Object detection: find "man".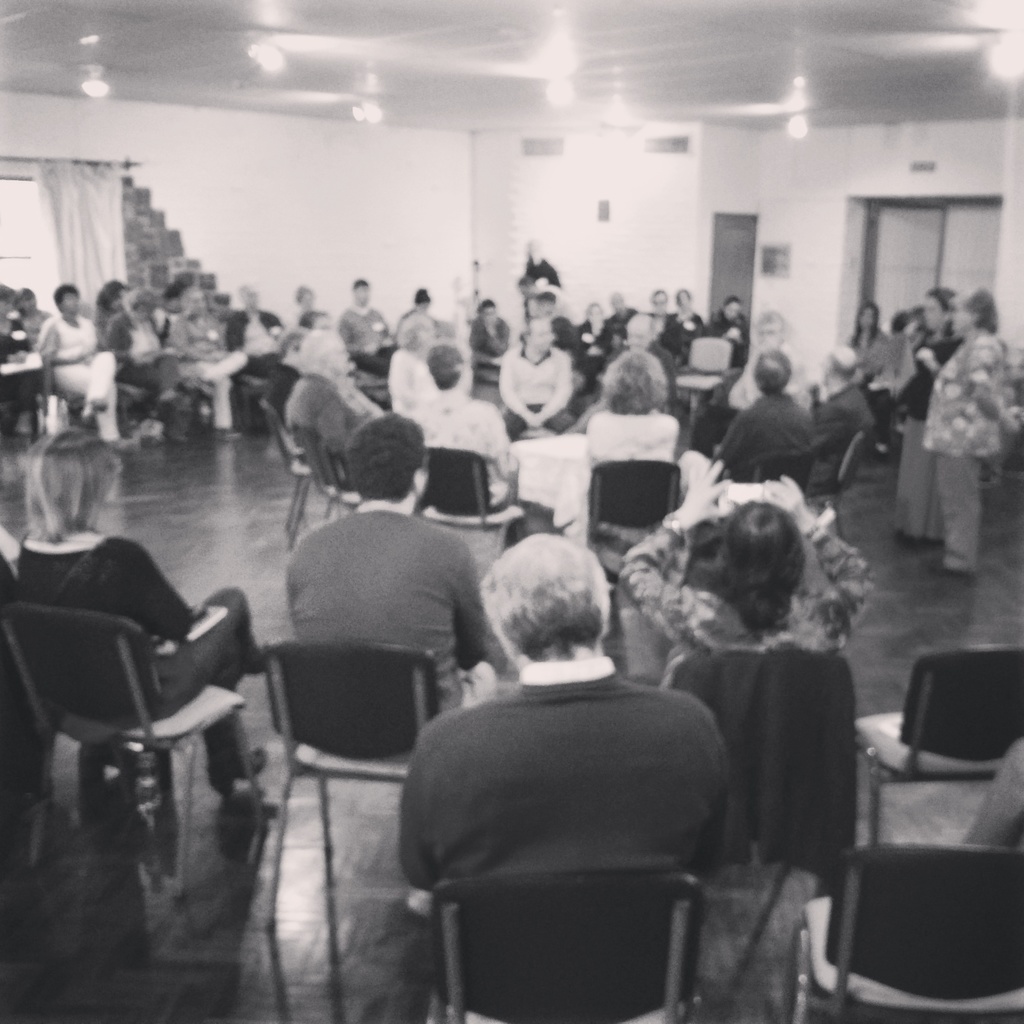
<bbox>707, 293, 752, 377</bbox>.
